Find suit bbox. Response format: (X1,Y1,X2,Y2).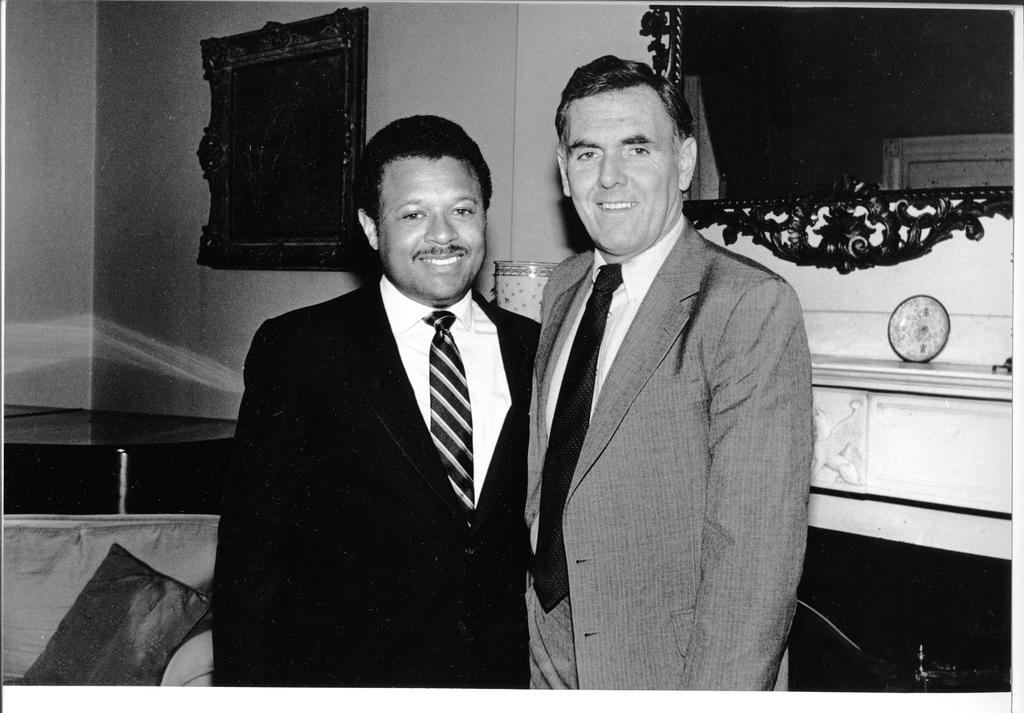
(503,81,808,700).
